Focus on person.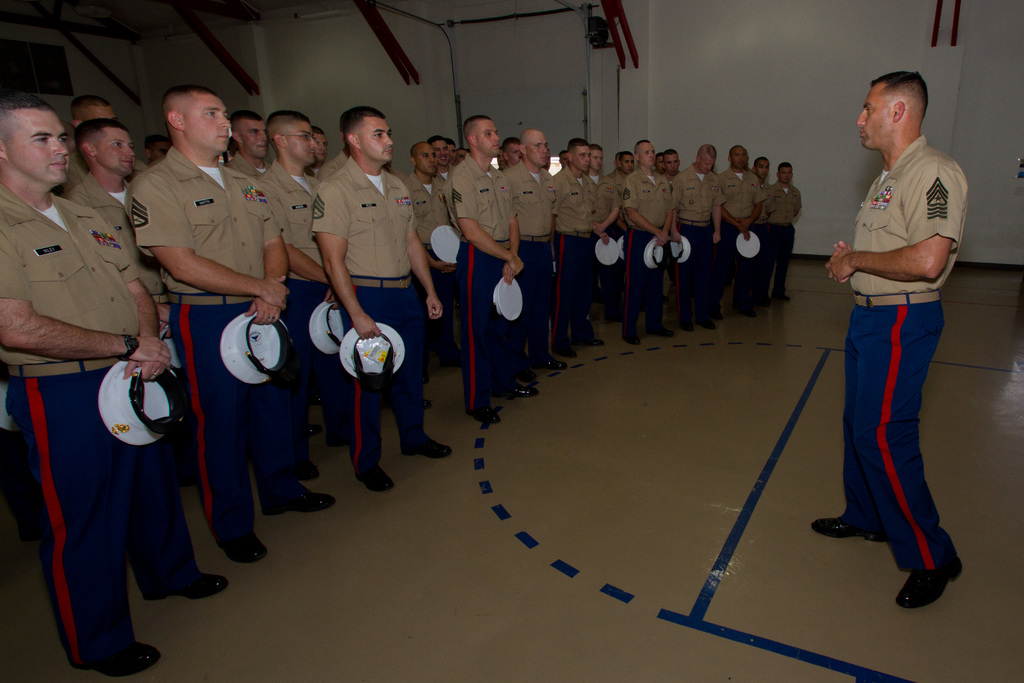
Focused at l=116, t=81, r=339, b=566.
